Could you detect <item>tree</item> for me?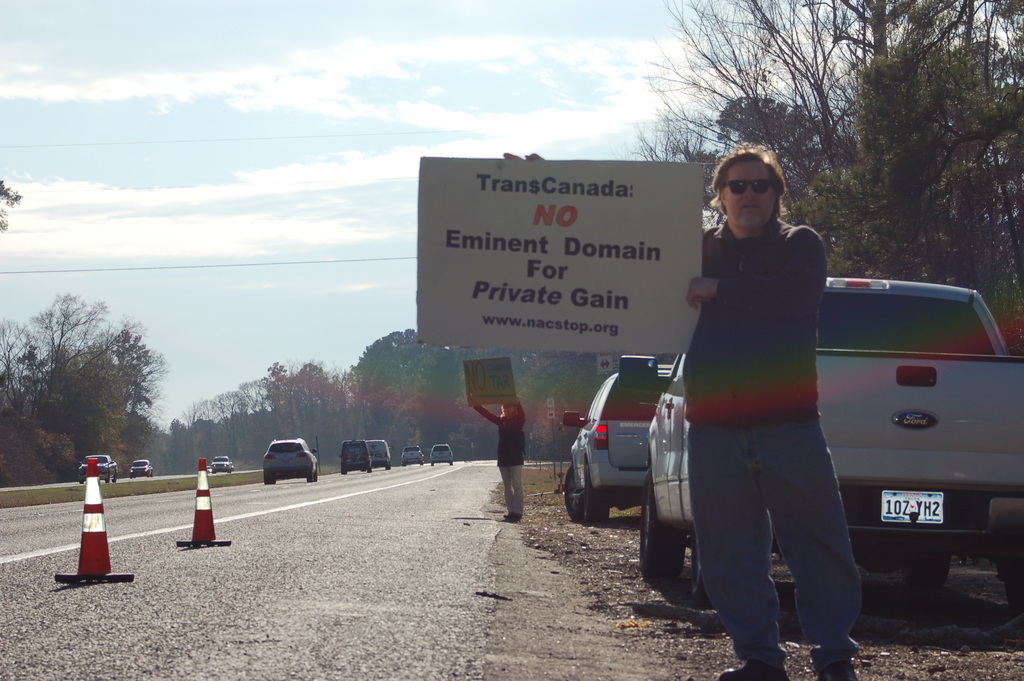
Detection result: (left=342, top=321, right=456, bottom=467).
